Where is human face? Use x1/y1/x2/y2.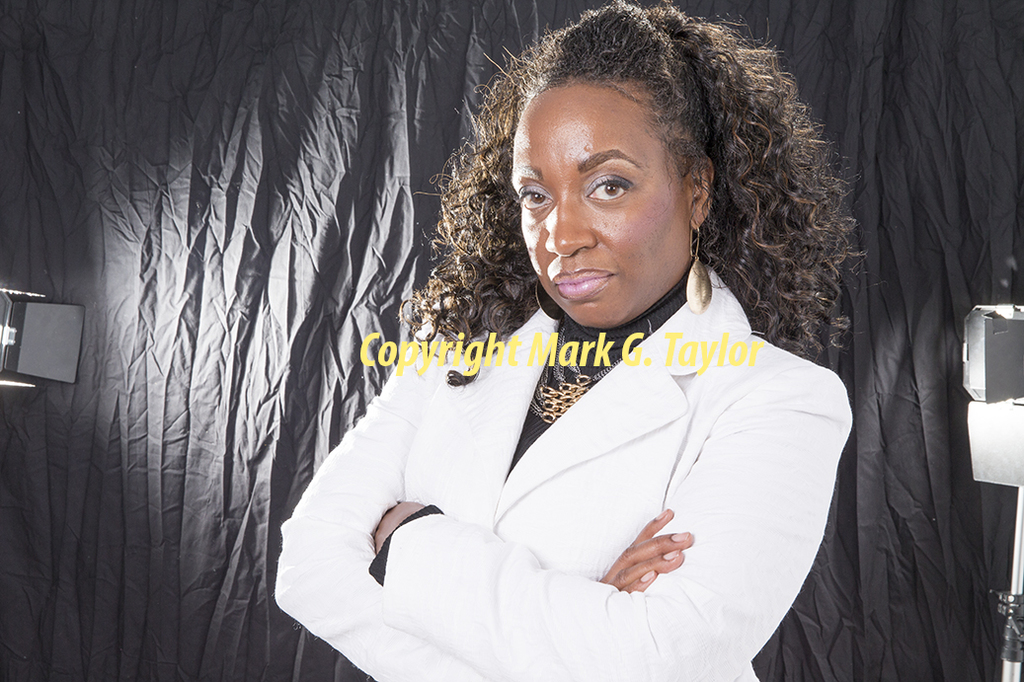
506/79/713/336.
